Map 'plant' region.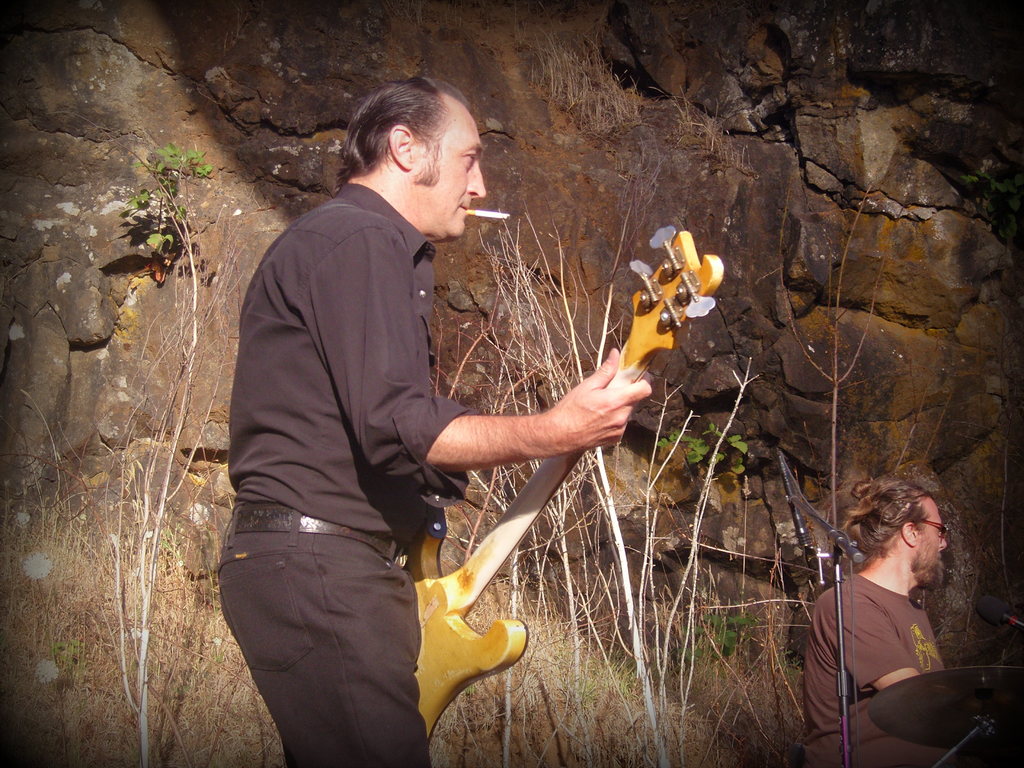
Mapped to Rect(680, 606, 745, 673).
